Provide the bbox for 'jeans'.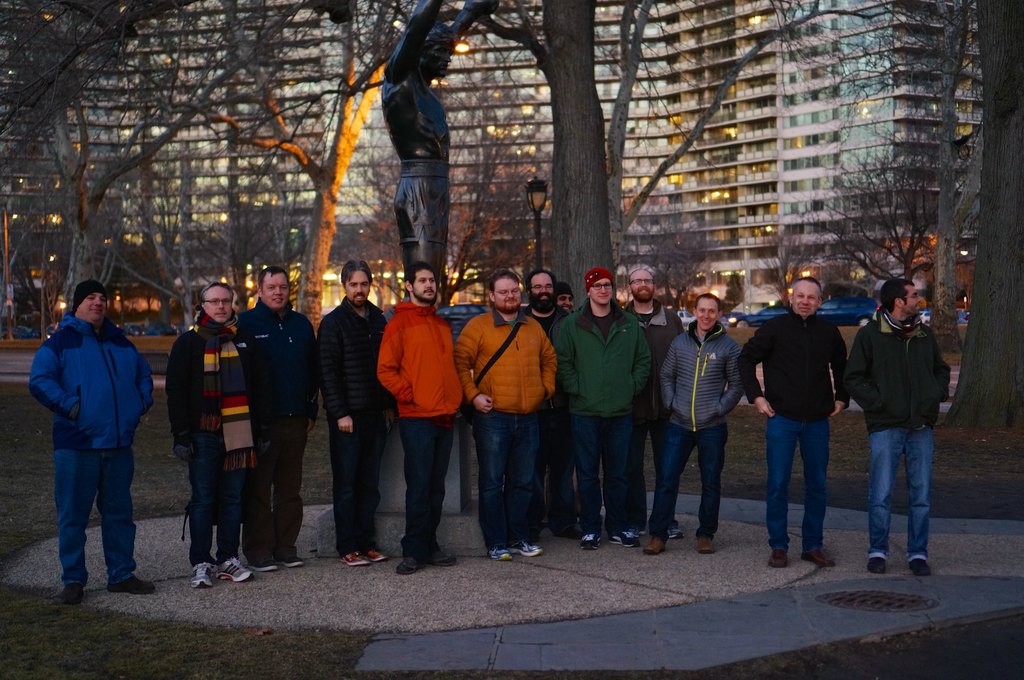
(left=660, top=418, right=720, bottom=537).
